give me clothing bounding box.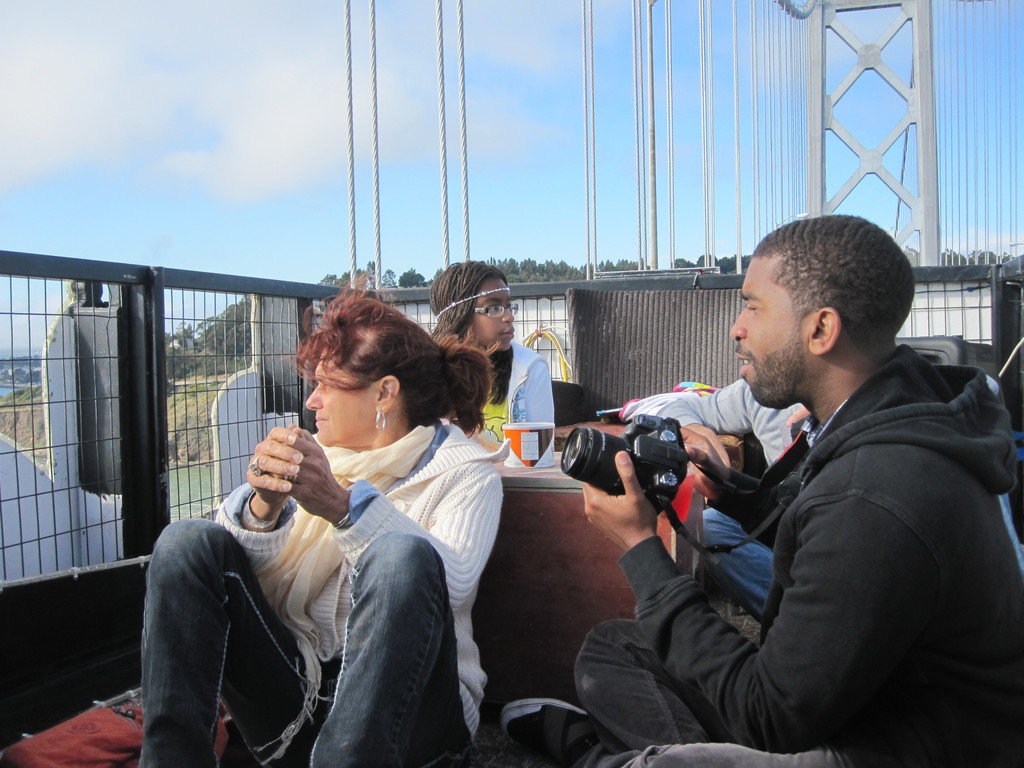
[x1=623, y1=372, x2=804, y2=607].
